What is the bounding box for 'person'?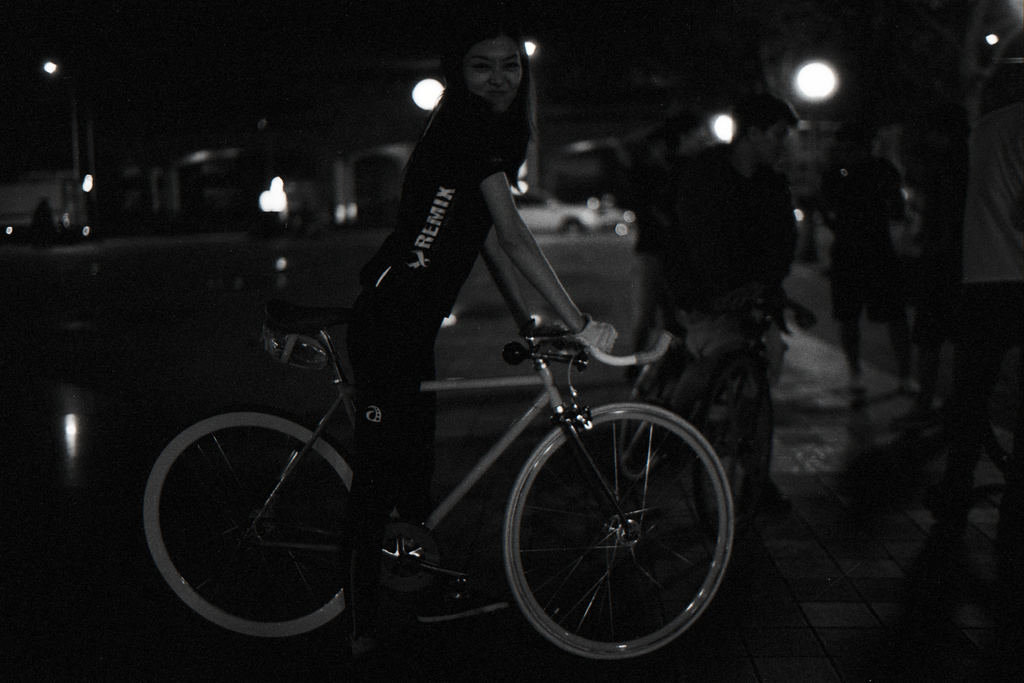
<box>346,20,614,682</box>.
